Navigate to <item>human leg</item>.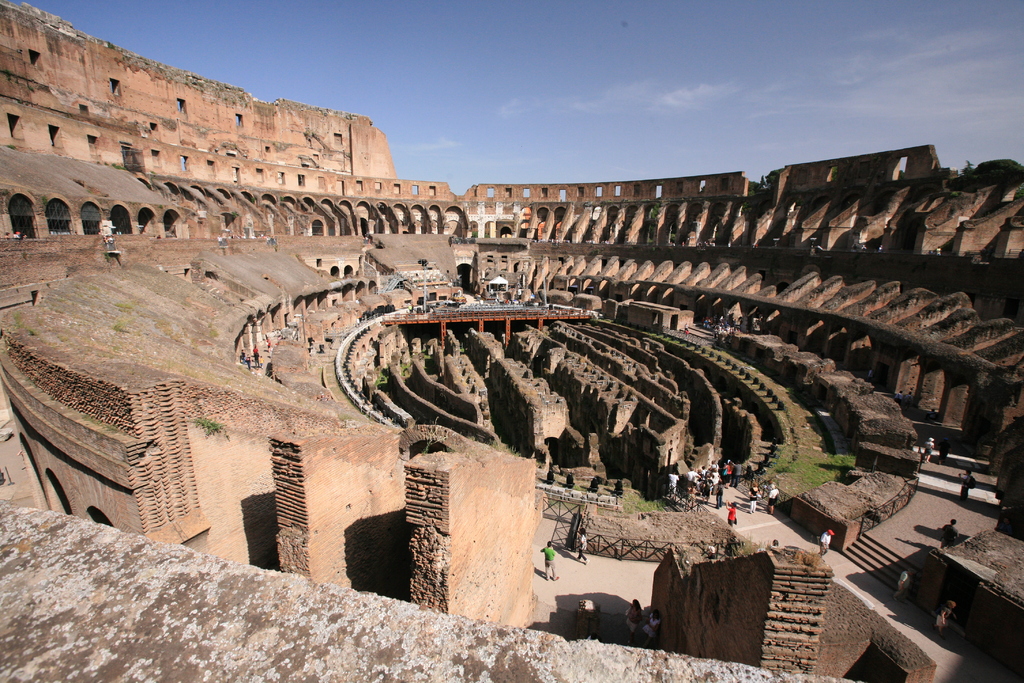
Navigation target: 541,561,550,579.
